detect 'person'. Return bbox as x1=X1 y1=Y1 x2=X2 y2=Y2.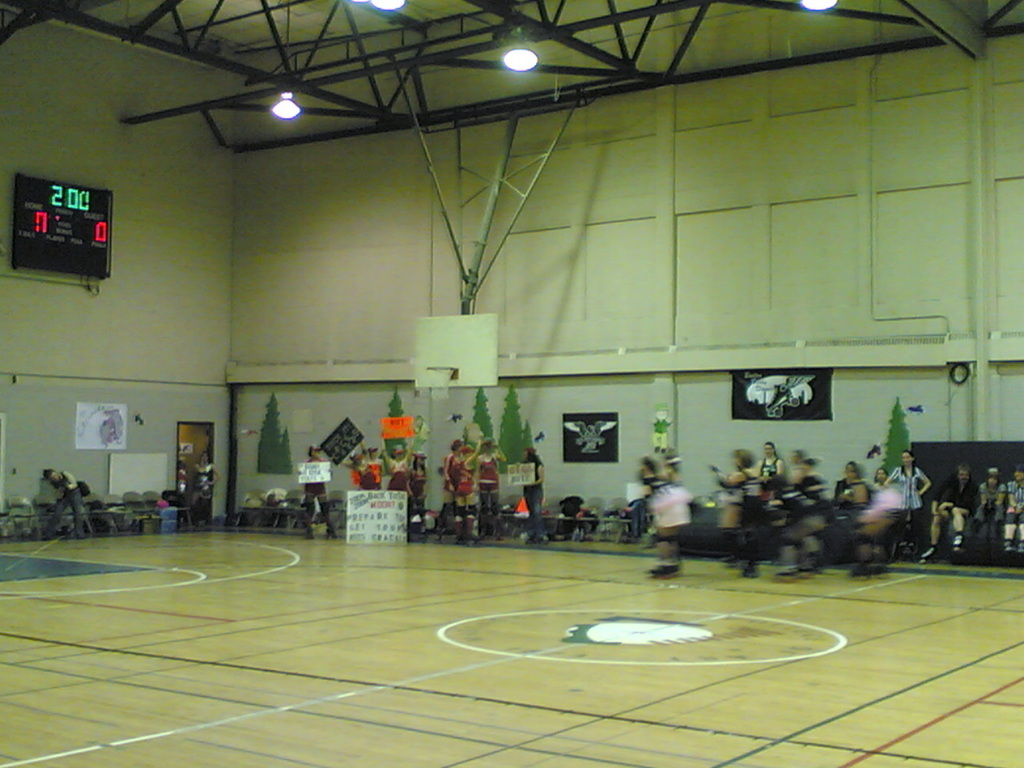
x1=299 y1=434 x2=333 y2=540.
